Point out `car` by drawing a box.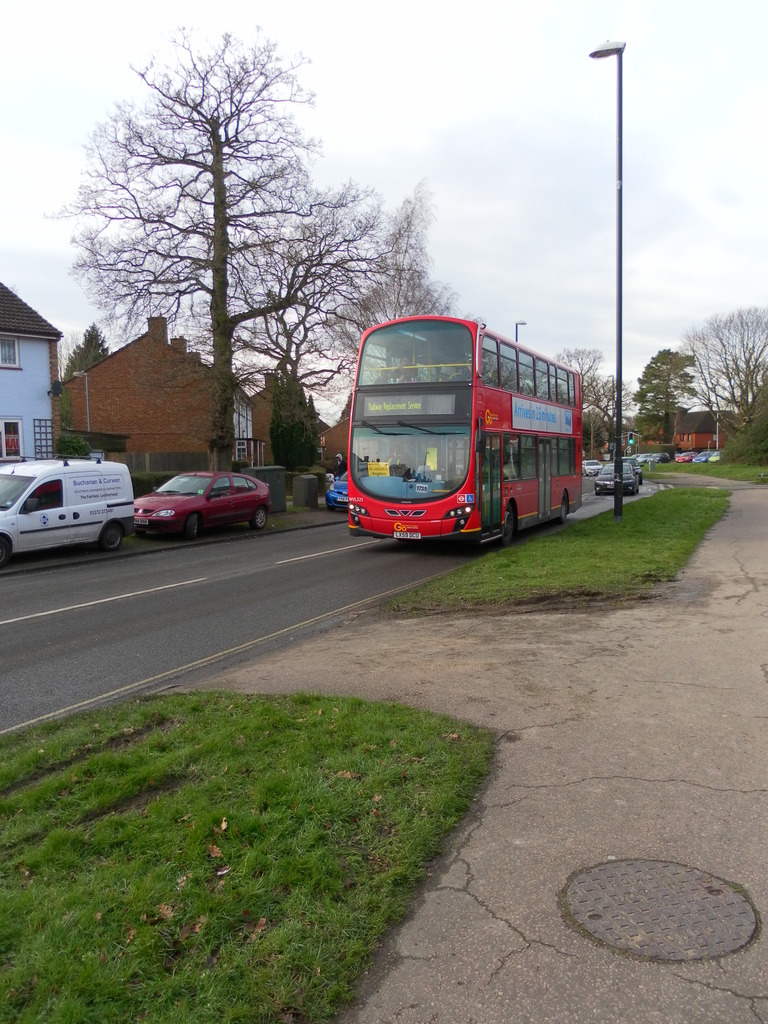
<box>705,447,726,460</box>.
